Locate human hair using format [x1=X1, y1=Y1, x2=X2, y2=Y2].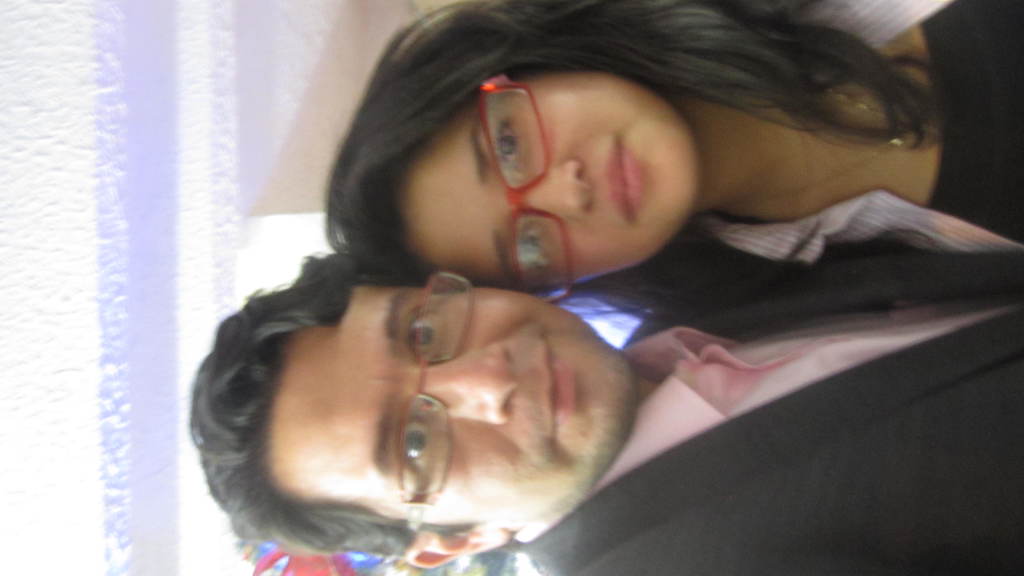
[x1=324, y1=14, x2=900, y2=269].
